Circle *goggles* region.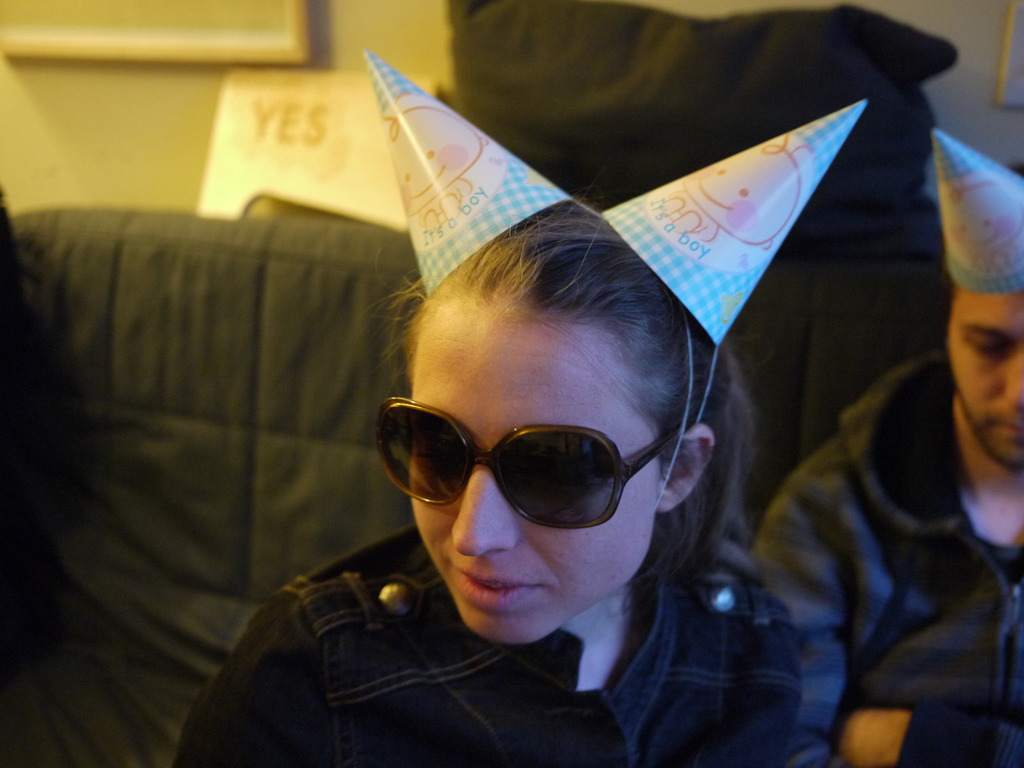
Region: detection(371, 397, 691, 548).
